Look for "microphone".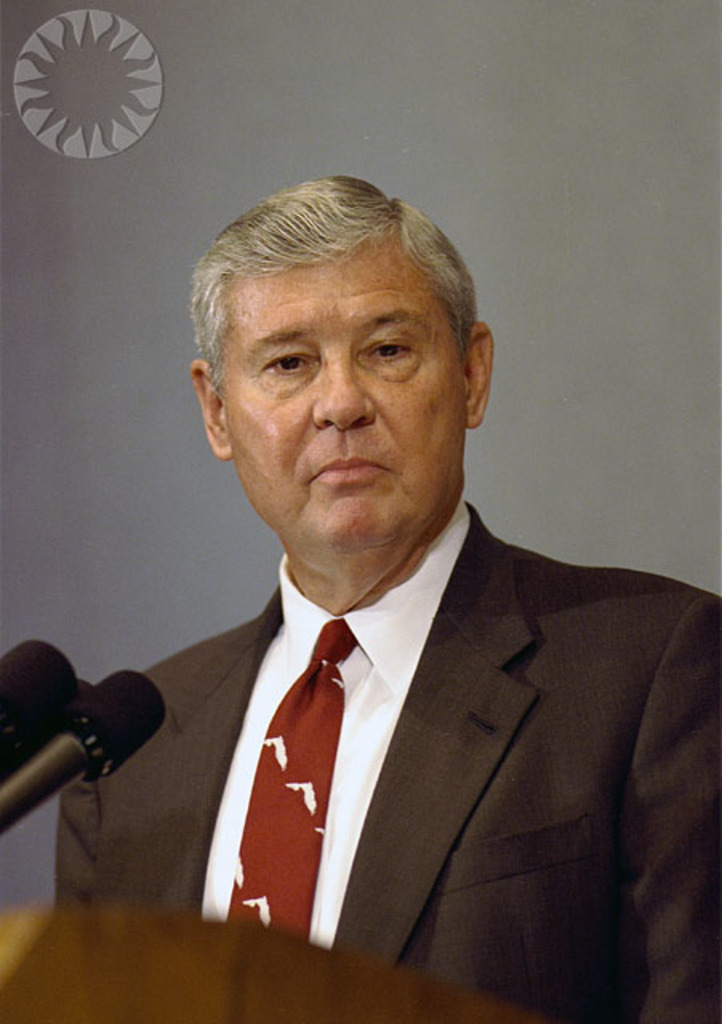
Found: [0, 651, 162, 858].
